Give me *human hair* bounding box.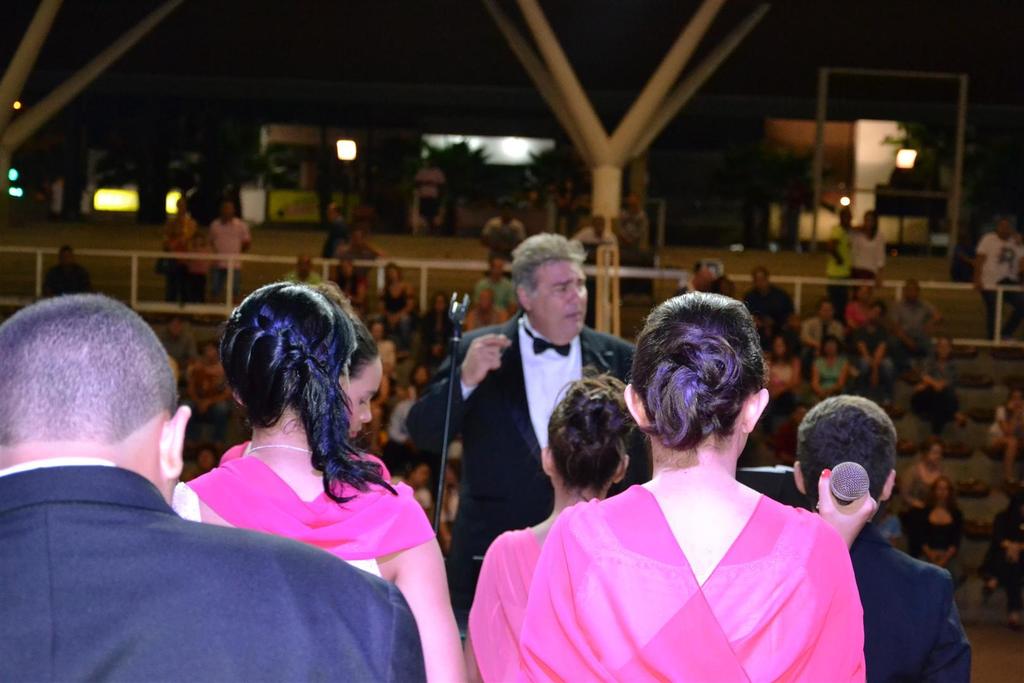
<box>796,394,898,514</box>.
